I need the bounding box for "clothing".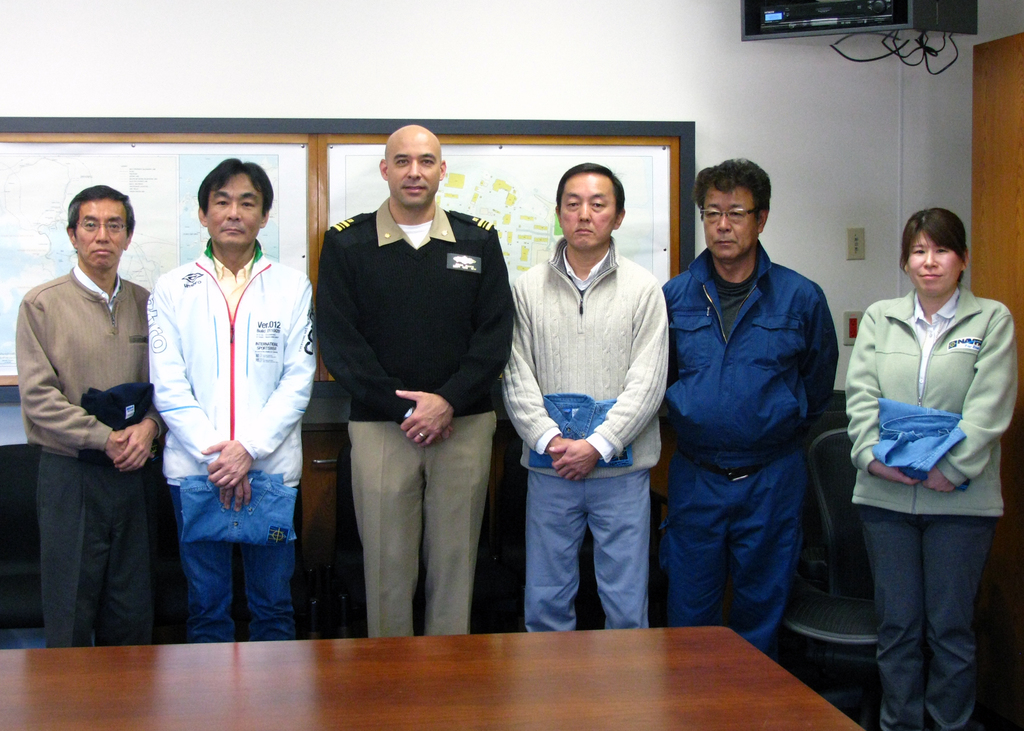
Here it is: pyautogui.locateOnScreen(14, 264, 166, 646).
